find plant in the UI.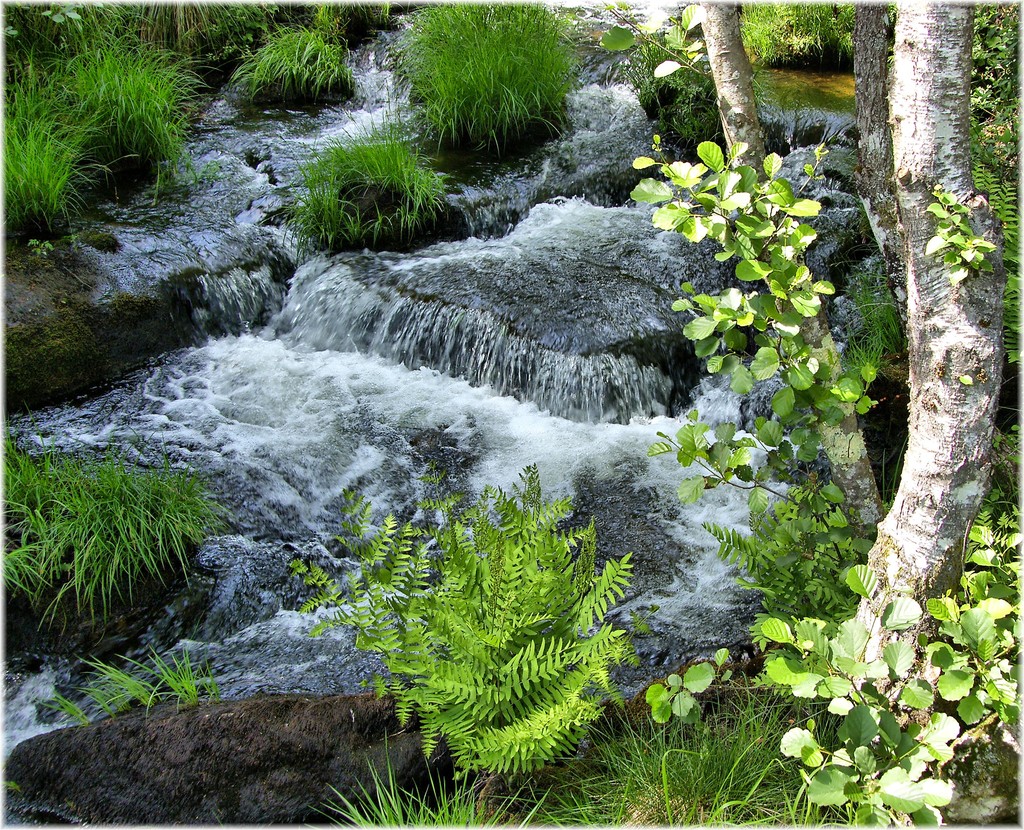
UI element at <region>535, 701, 672, 829</region>.
